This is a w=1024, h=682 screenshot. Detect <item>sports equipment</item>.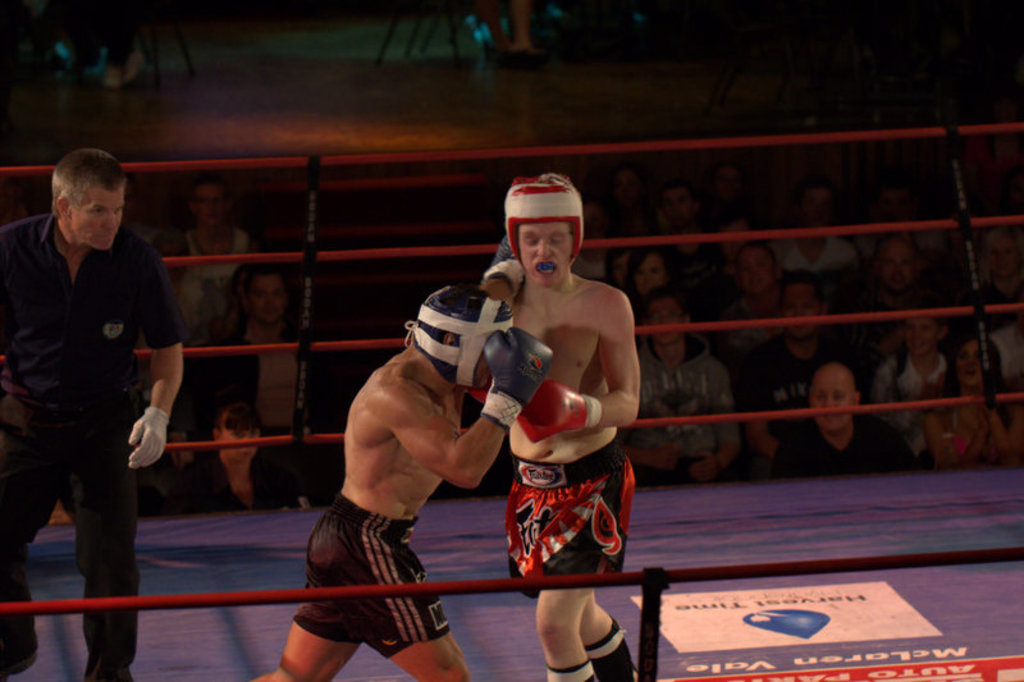
(left=407, top=285, right=516, bottom=388).
